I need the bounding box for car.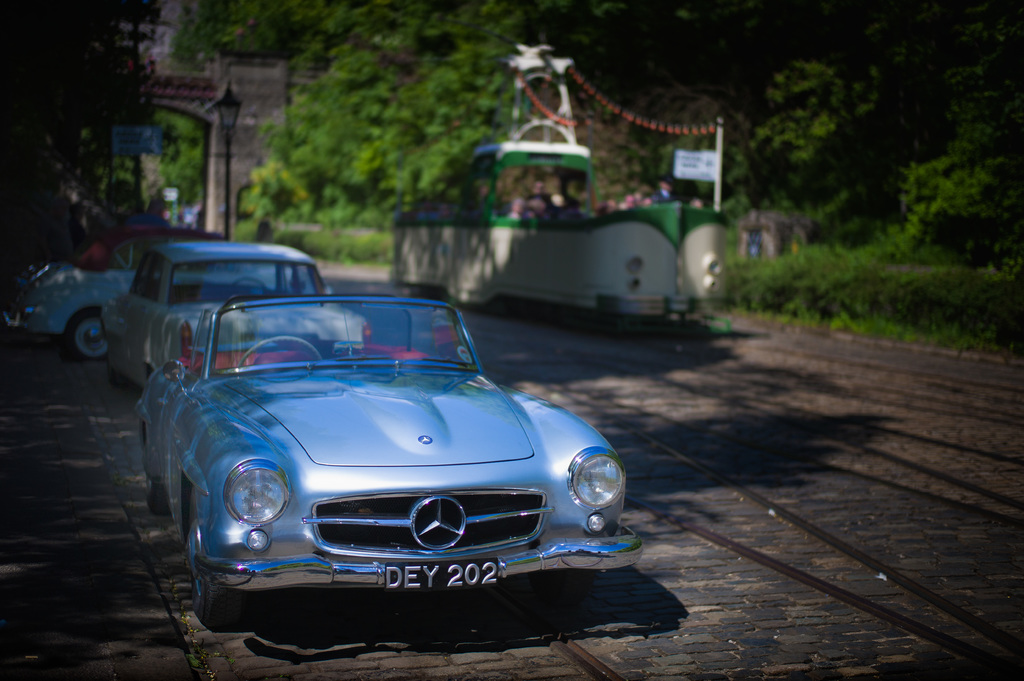
Here it is: rect(122, 236, 371, 381).
